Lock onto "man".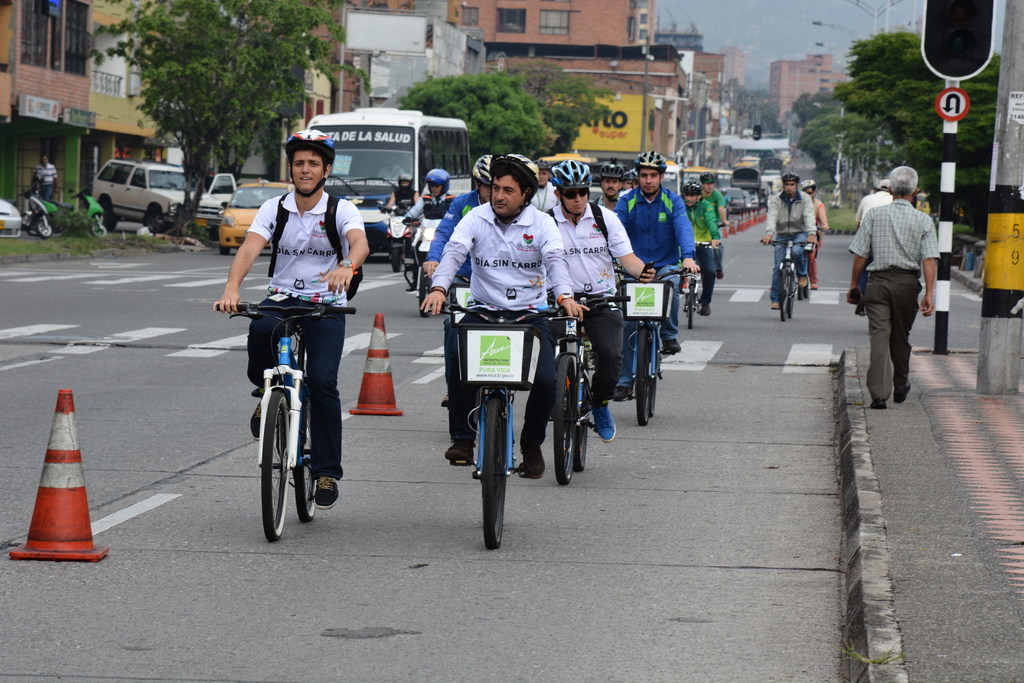
Locked: Rect(694, 172, 726, 256).
